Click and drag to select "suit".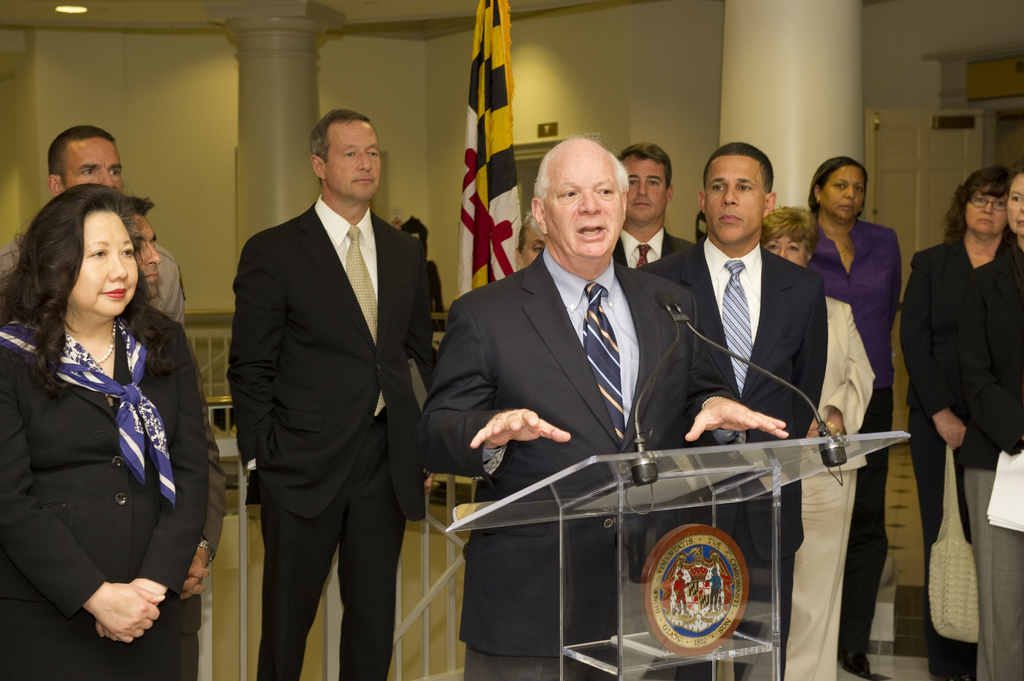
Selection: locate(414, 244, 741, 680).
